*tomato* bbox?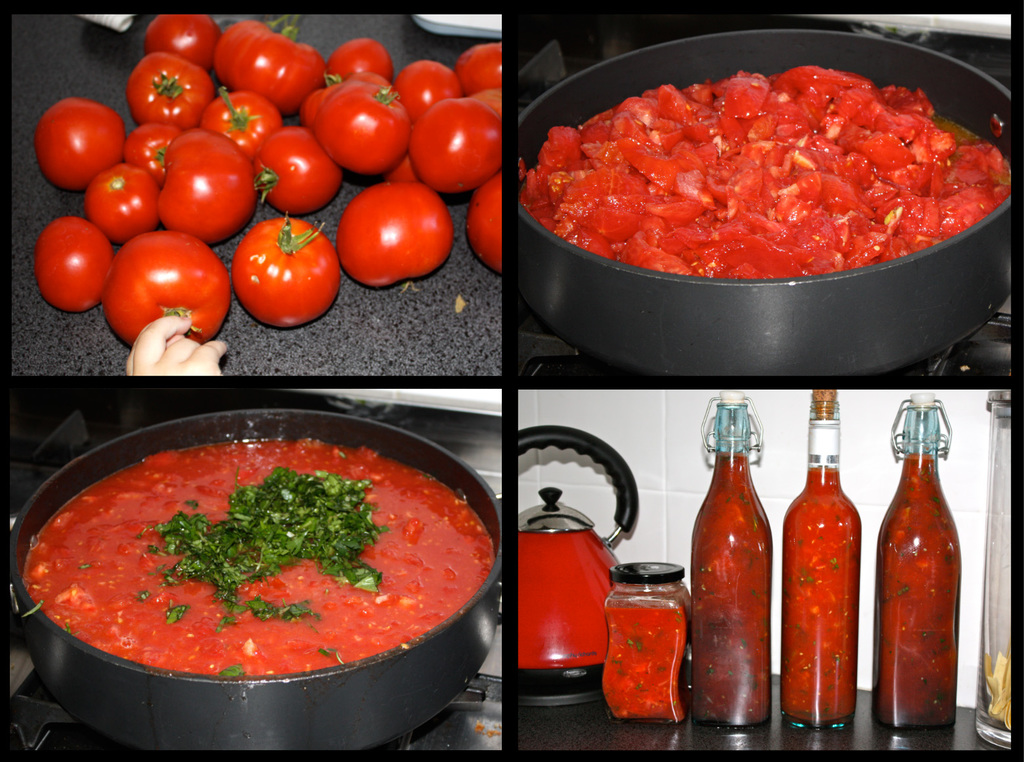
<region>140, 16, 220, 66</region>
